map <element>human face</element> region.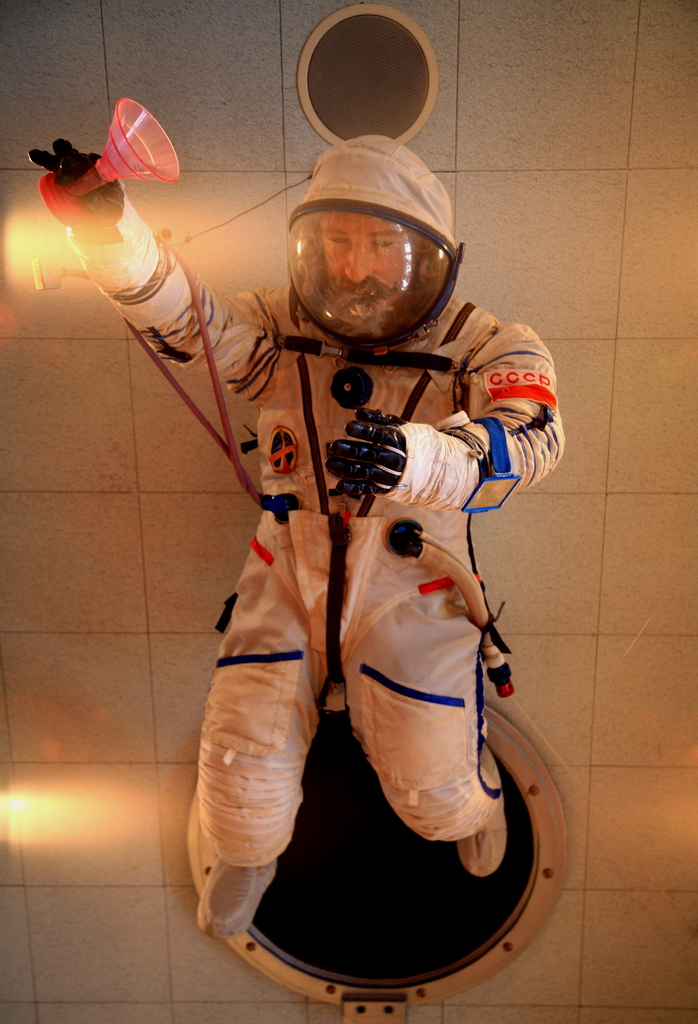
Mapped to x1=318, y1=214, x2=419, y2=311.
